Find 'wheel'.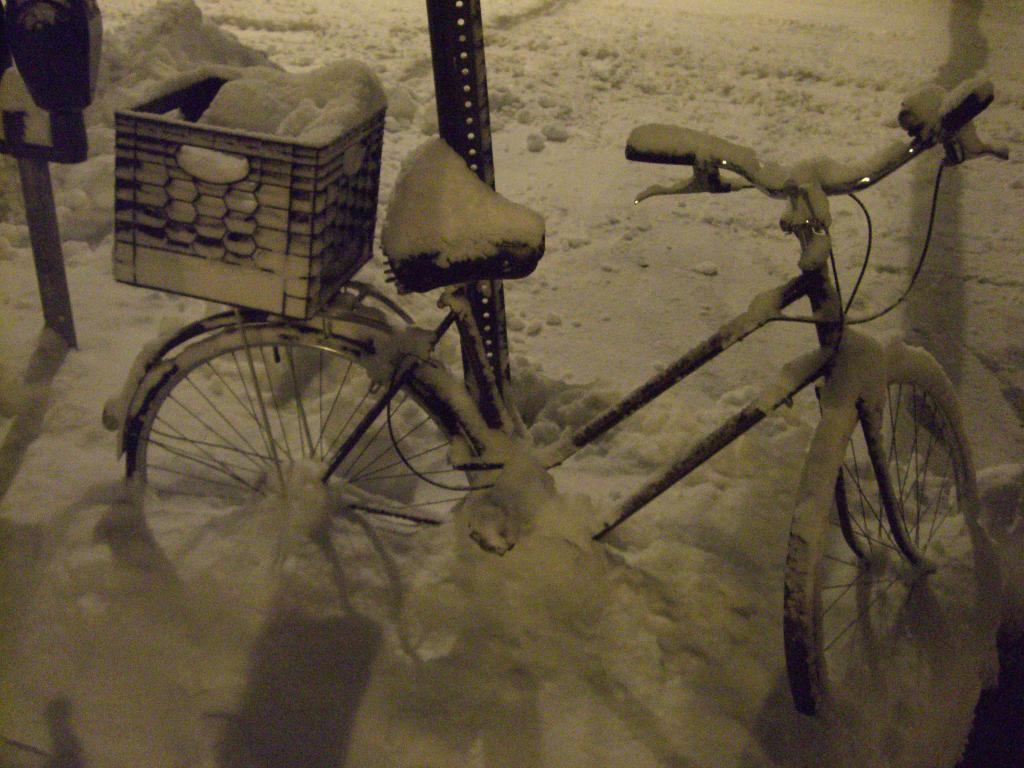
{"left": 100, "top": 328, "right": 488, "bottom": 664}.
